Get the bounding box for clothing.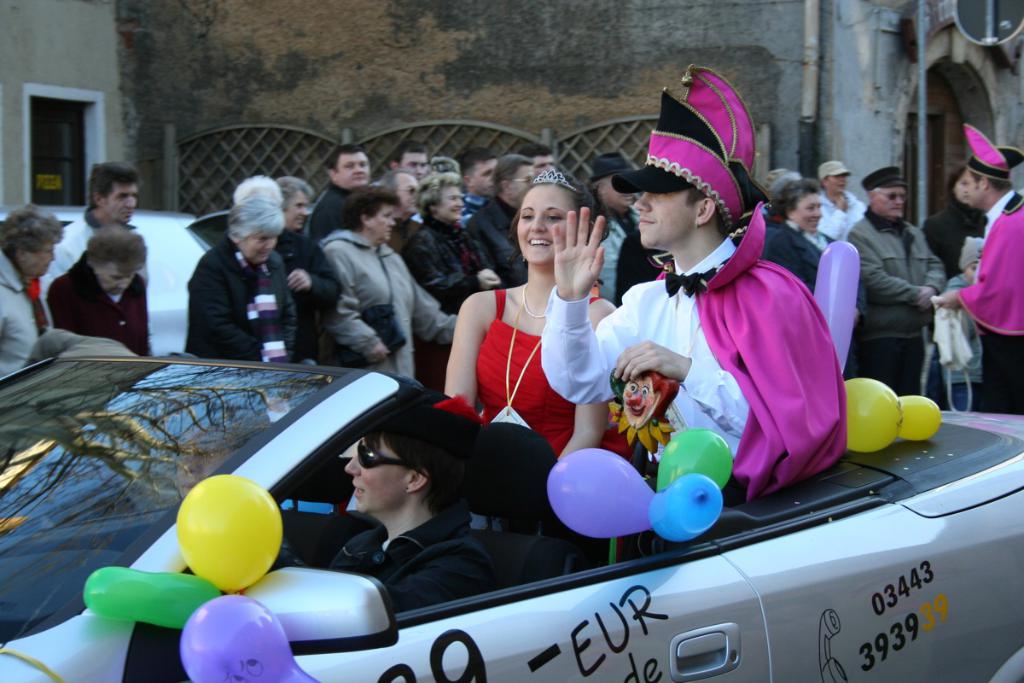
left=325, top=231, right=457, bottom=364.
